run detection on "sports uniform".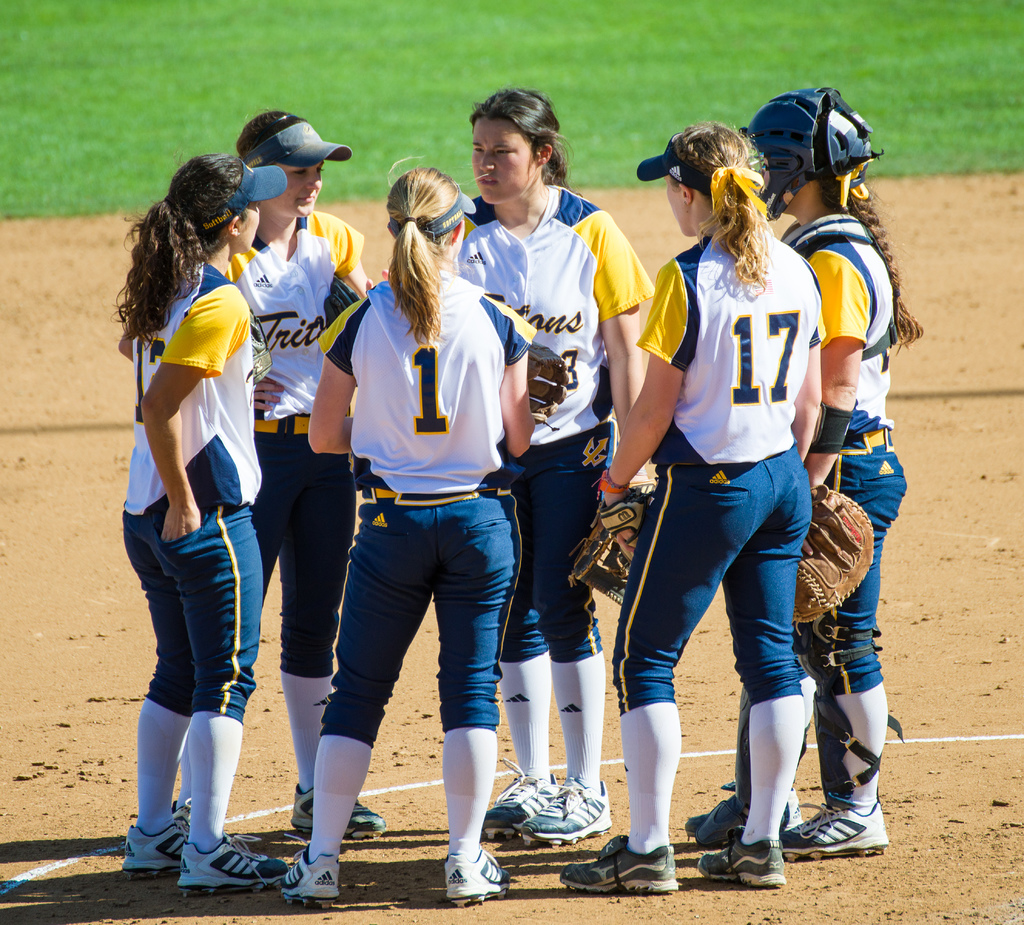
Result: {"x1": 219, "y1": 118, "x2": 400, "y2": 838}.
